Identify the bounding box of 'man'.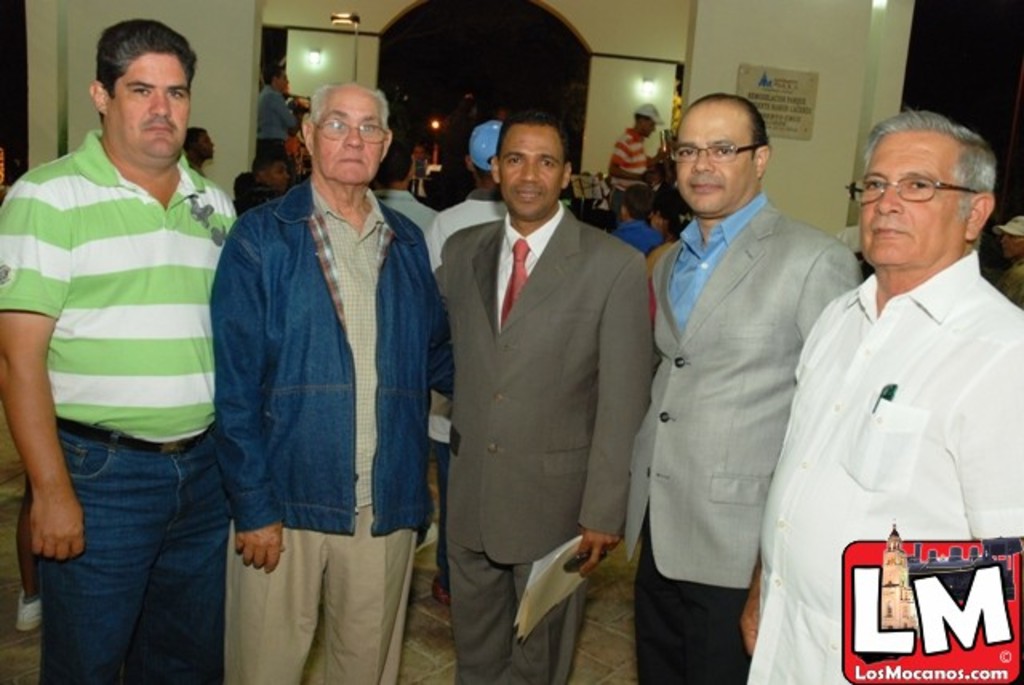
left=629, top=94, right=866, bottom=683.
